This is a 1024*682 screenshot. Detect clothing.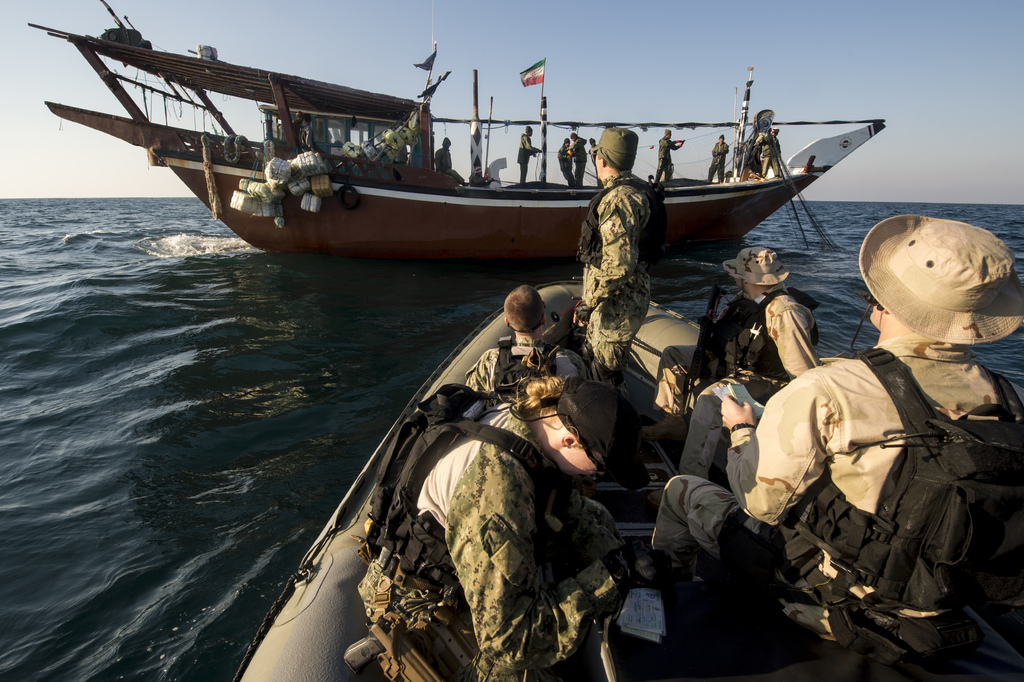
[650, 138, 676, 189].
